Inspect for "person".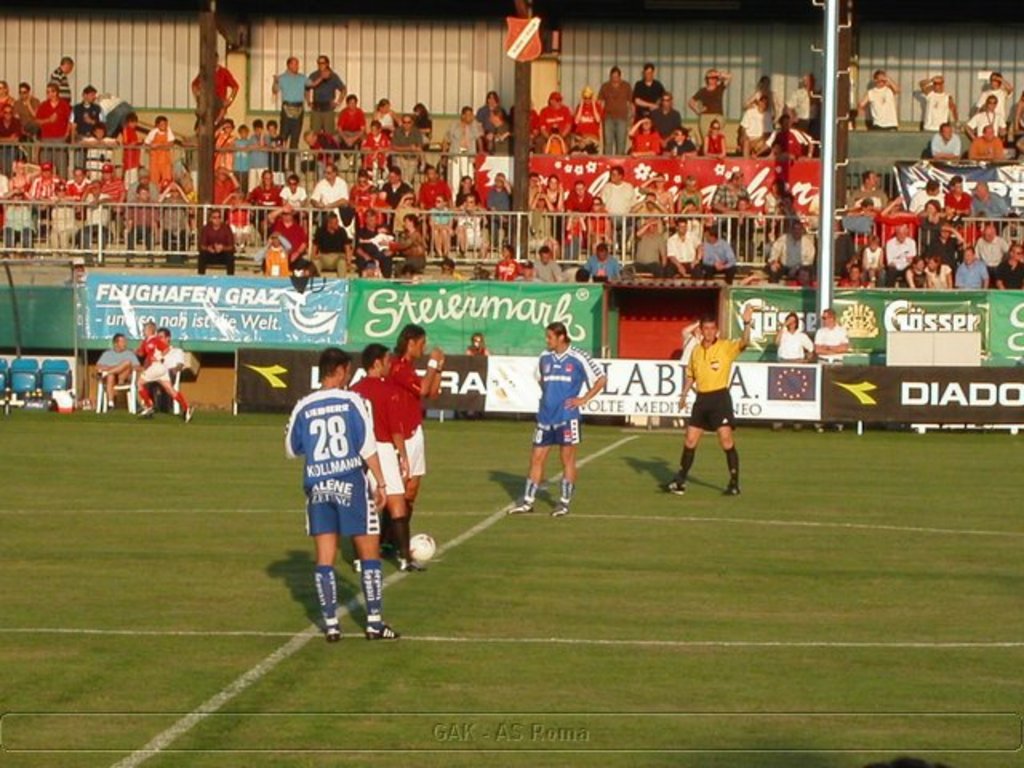
Inspection: {"x1": 970, "y1": 125, "x2": 1008, "y2": 160}.
